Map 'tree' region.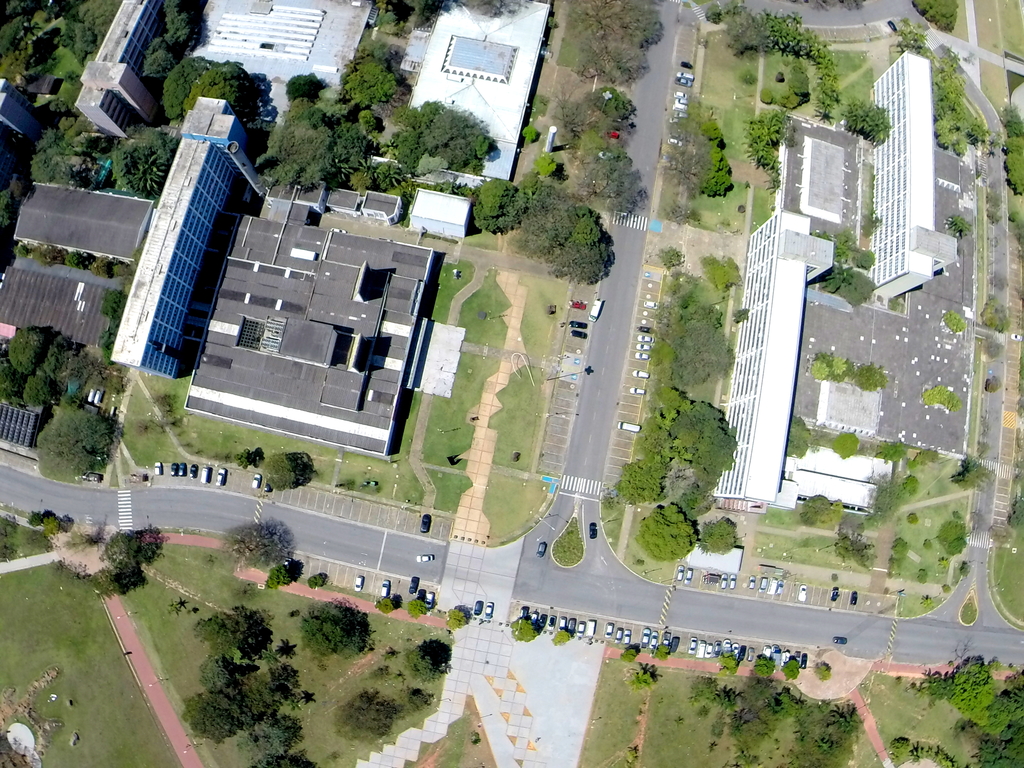
Mapped to [92,515,155,609].
